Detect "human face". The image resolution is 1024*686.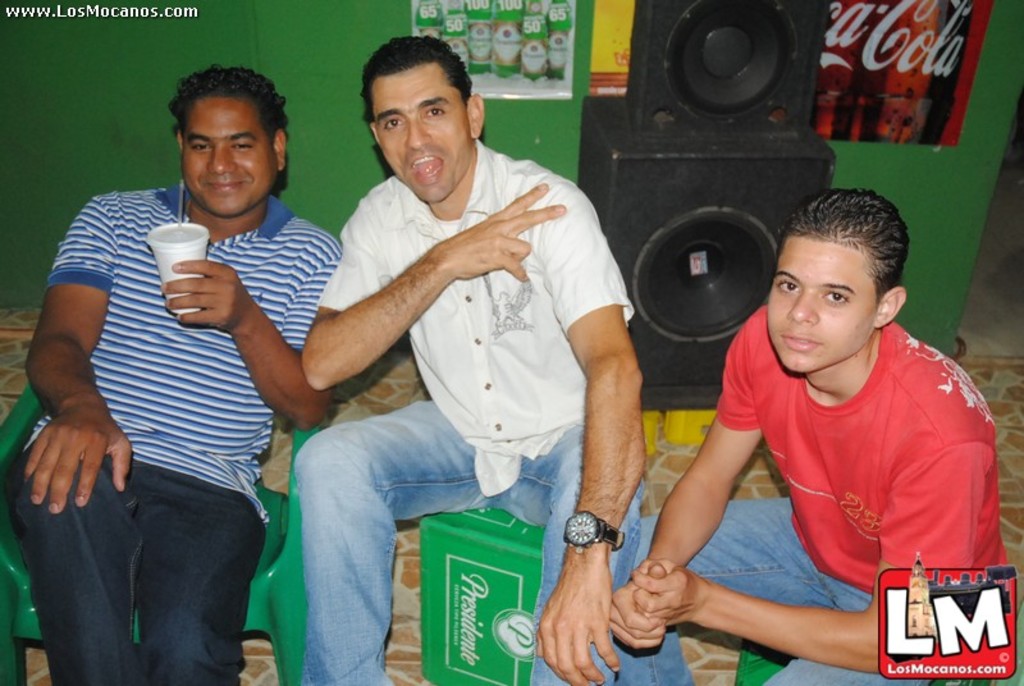
bbox=[765, 235, 881, 372].
